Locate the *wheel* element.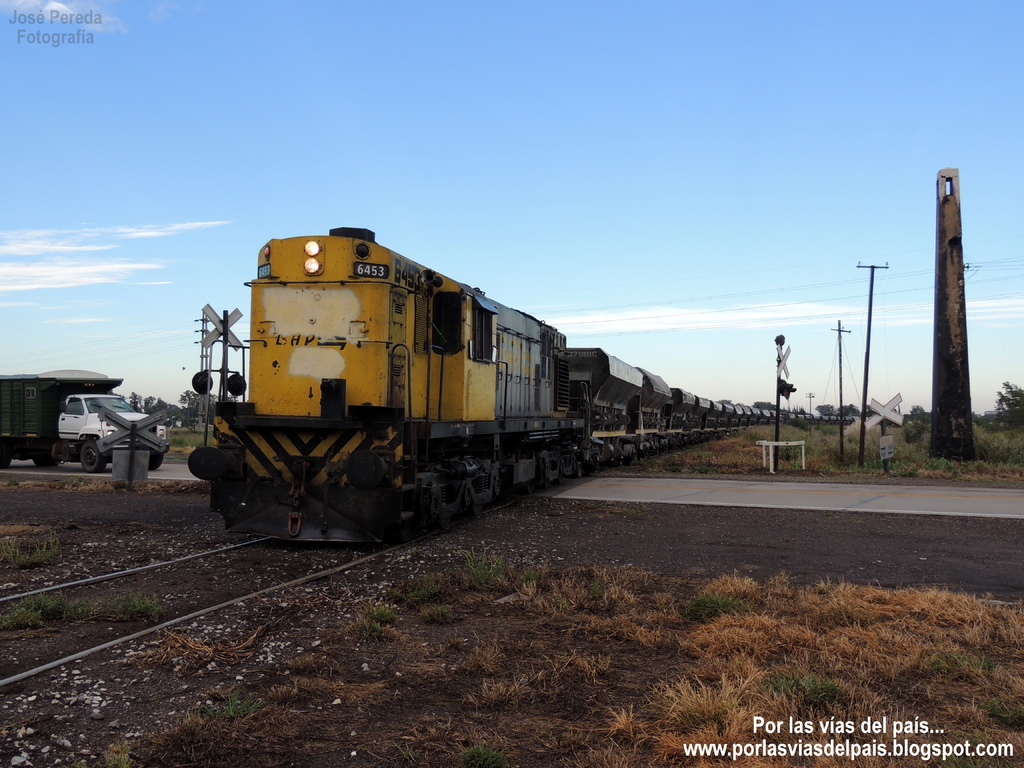
Element bbox: l=558, t=476, r=562, b=482.
